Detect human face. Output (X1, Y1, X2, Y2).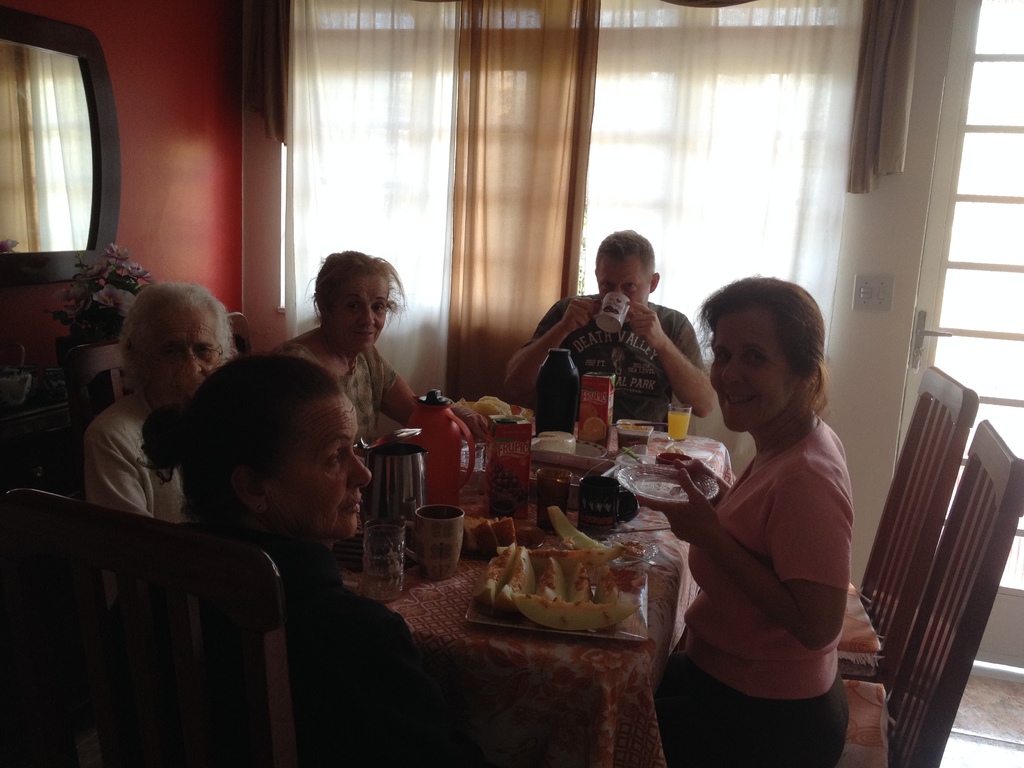
(708, 305, 796, 429).
